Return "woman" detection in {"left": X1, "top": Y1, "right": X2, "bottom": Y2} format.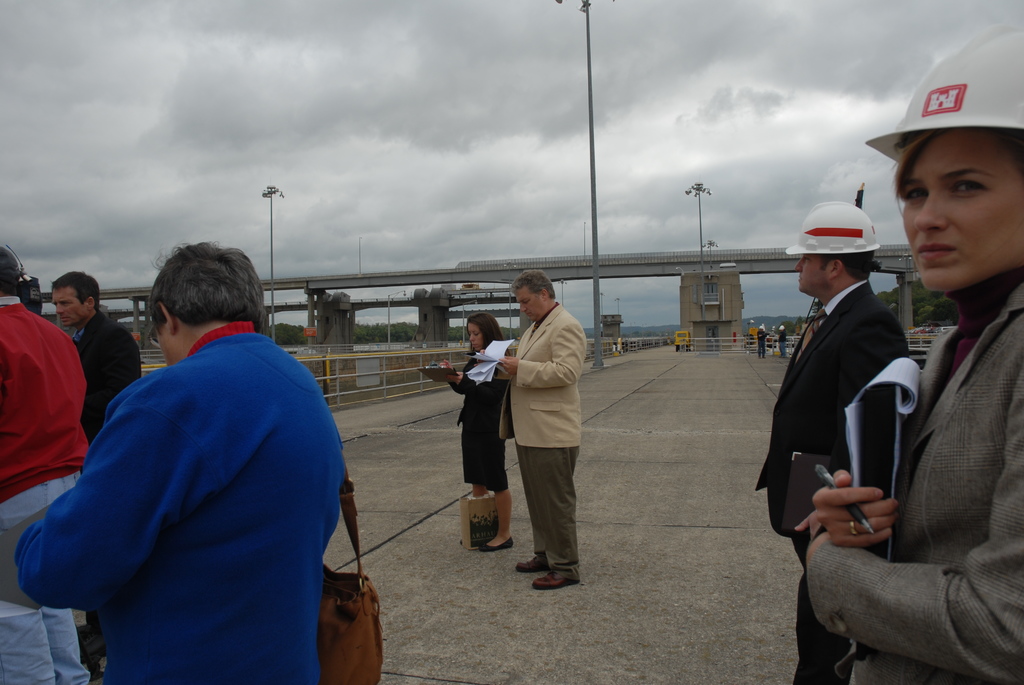
{"left": 433, "top": 310, "right": 515, "bottom": 551}.
